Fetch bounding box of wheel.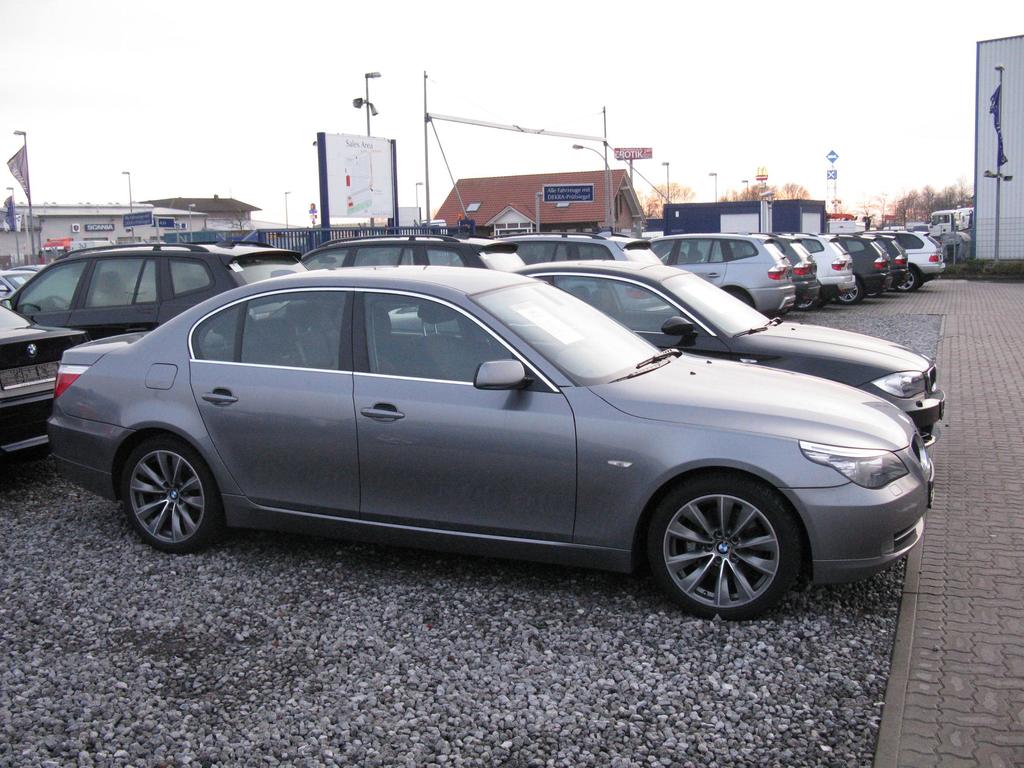
Bbox: detection(792, 298, 817, 309).
